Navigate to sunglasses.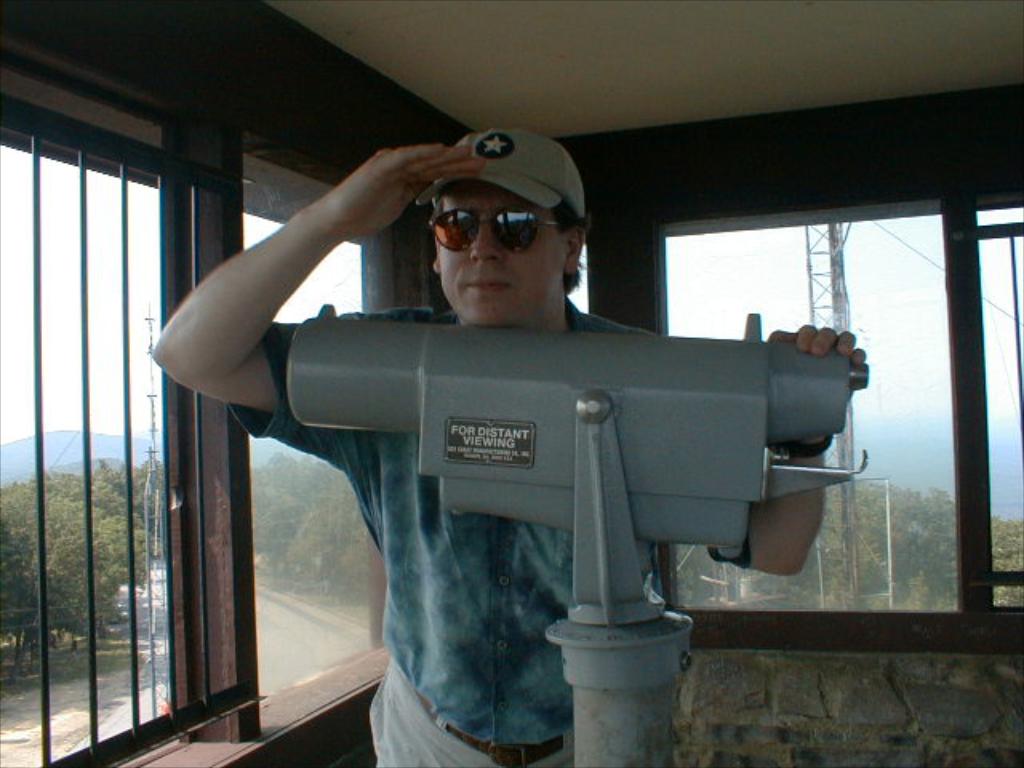
Navigation target: bbox(426, 210, 570, 259).
